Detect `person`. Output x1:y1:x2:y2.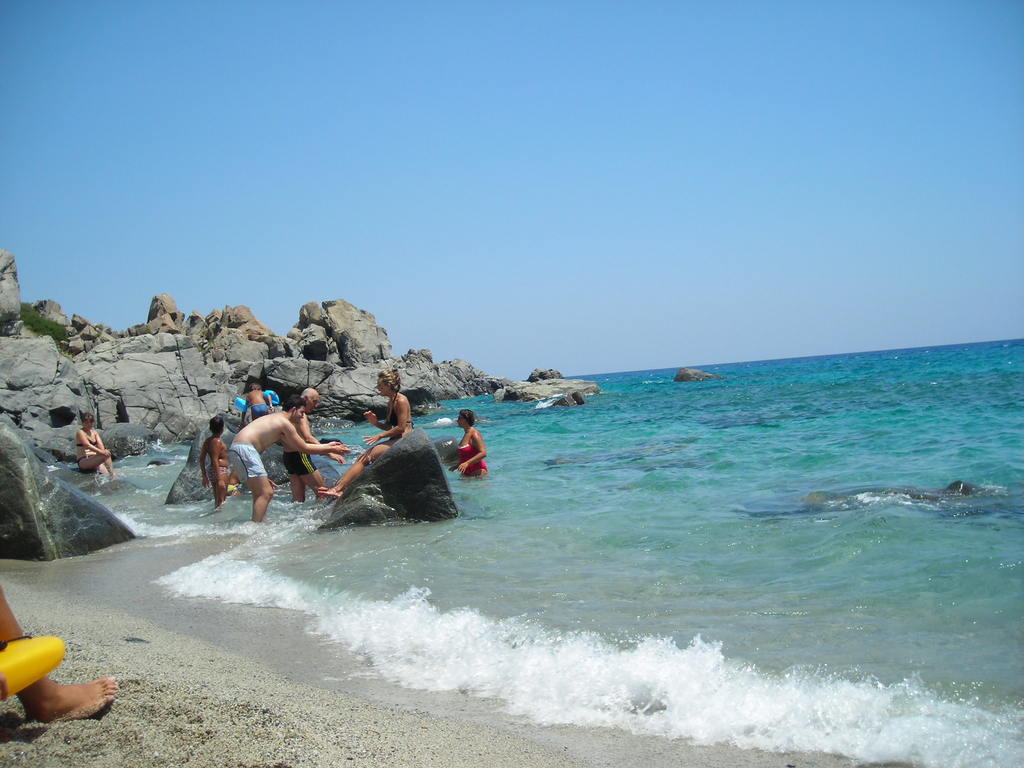
198:415:235:506.
